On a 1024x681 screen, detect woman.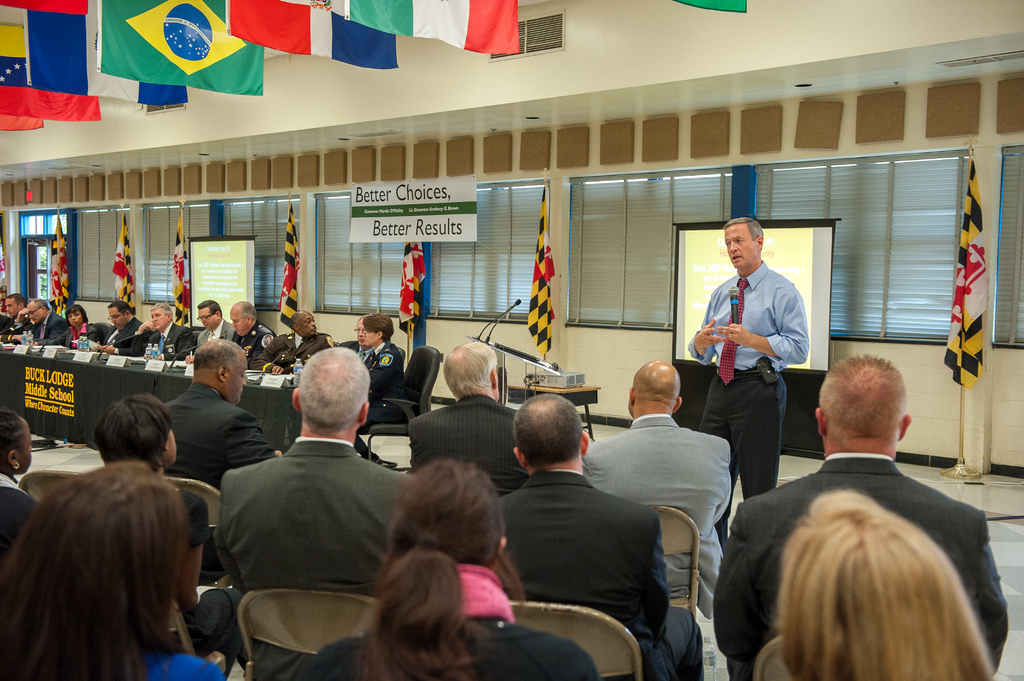
x1=63 y1=303 x2=105 y2=345.
